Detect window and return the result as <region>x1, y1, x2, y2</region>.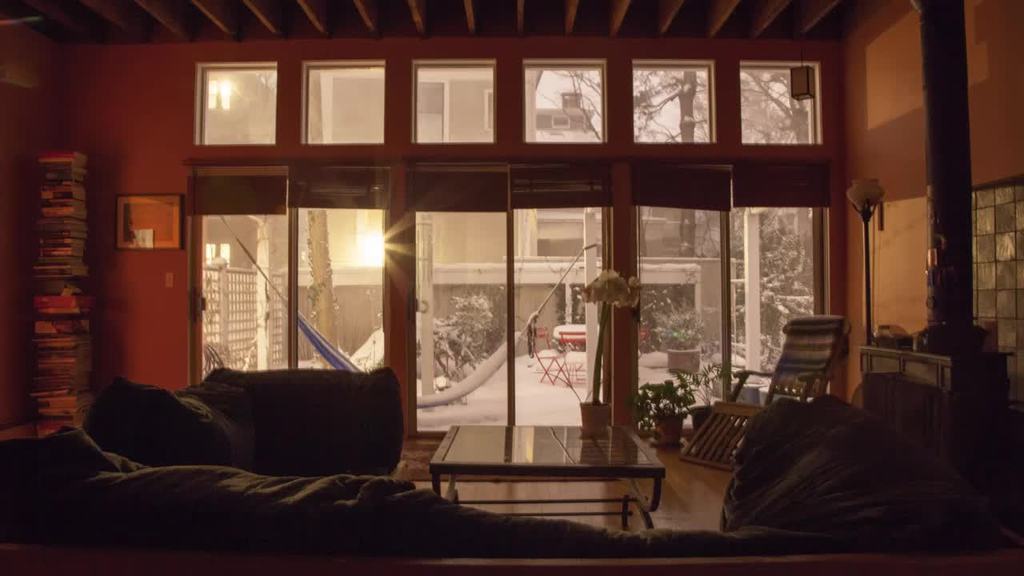
<region>521, 61, 612, 143</region>.
